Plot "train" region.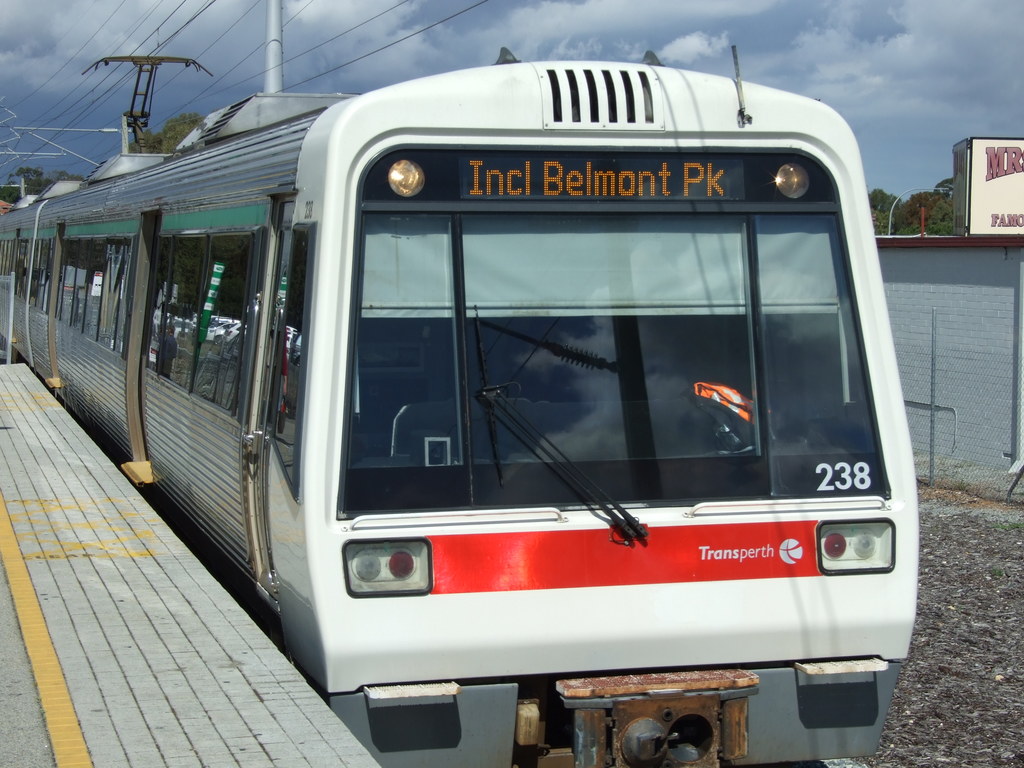
Plotted at left=0, top=56, right=920, bottom=767.
